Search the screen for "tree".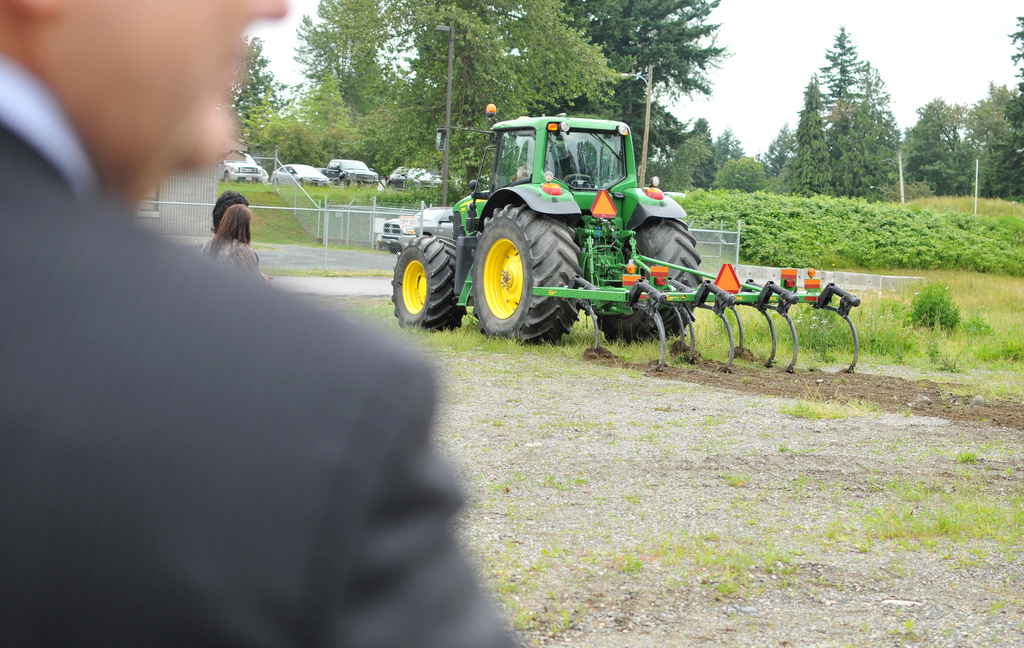
Found at box(564, 0, 733, 182).
